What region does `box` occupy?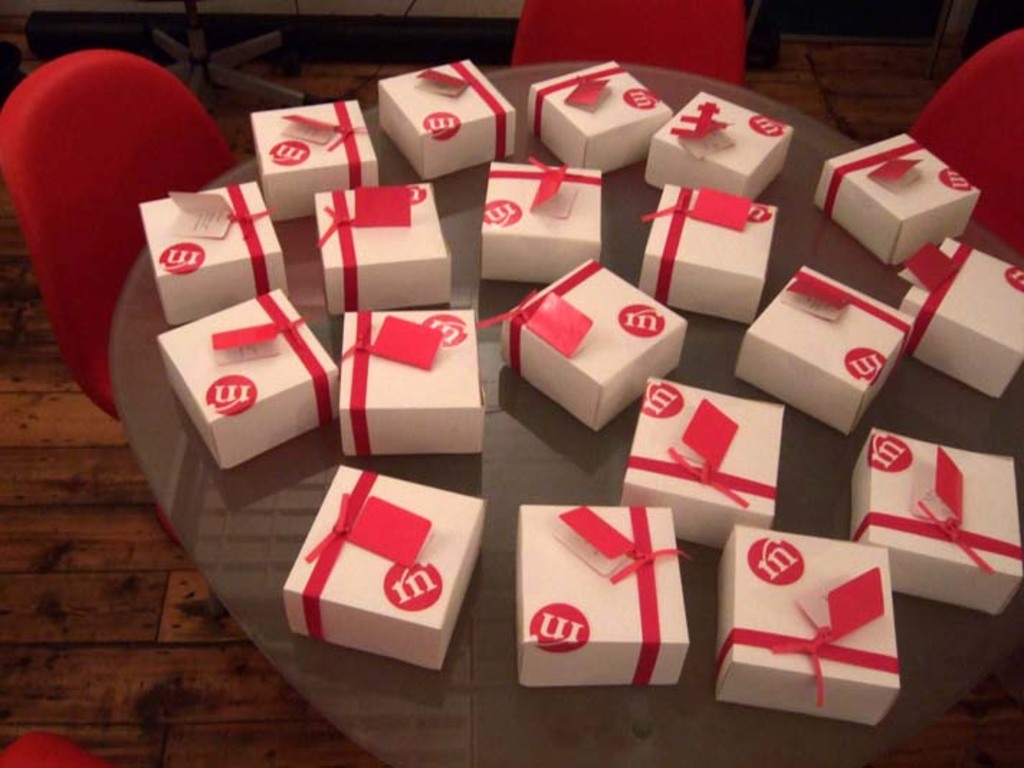
l=843, t=431, r=1020, b=620.
